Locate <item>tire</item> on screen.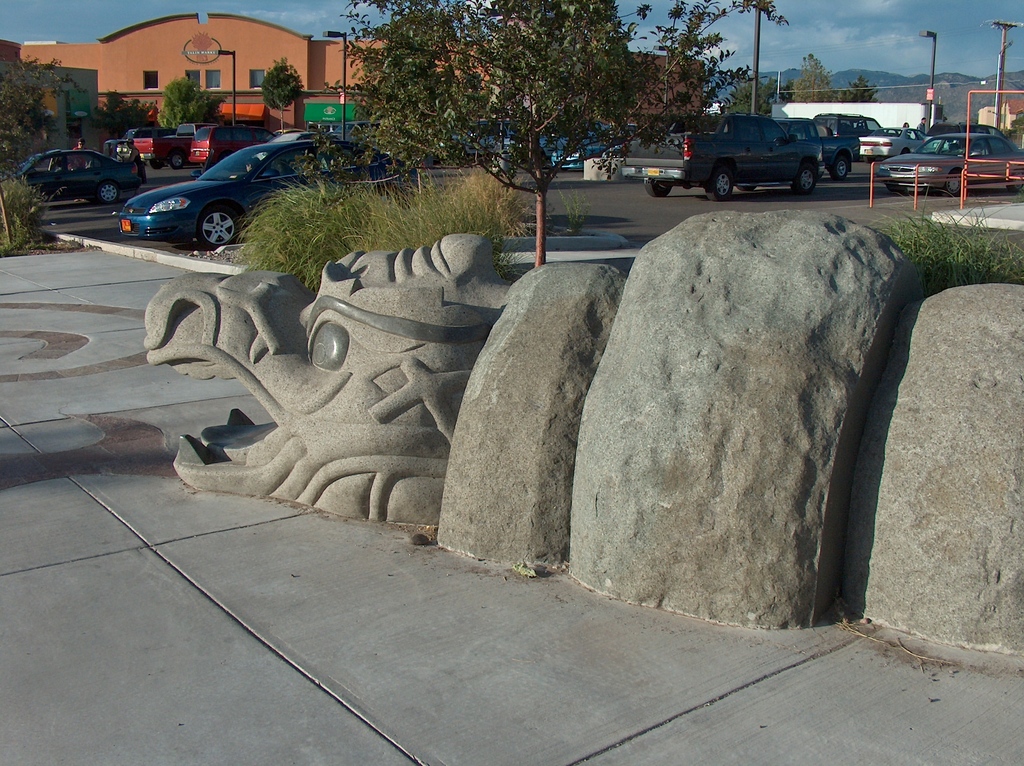
On screen at bbox=[941, 175, 964, 197].
